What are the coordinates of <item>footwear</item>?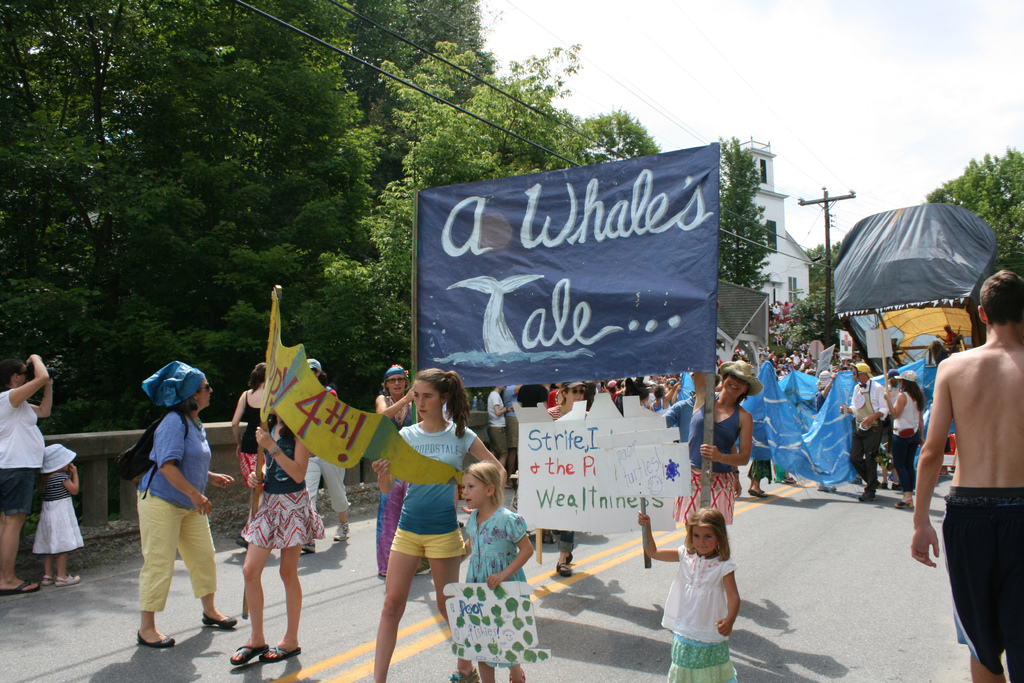
{"left": 861, "top": 483, "right": 877, "bottom": 506}.
